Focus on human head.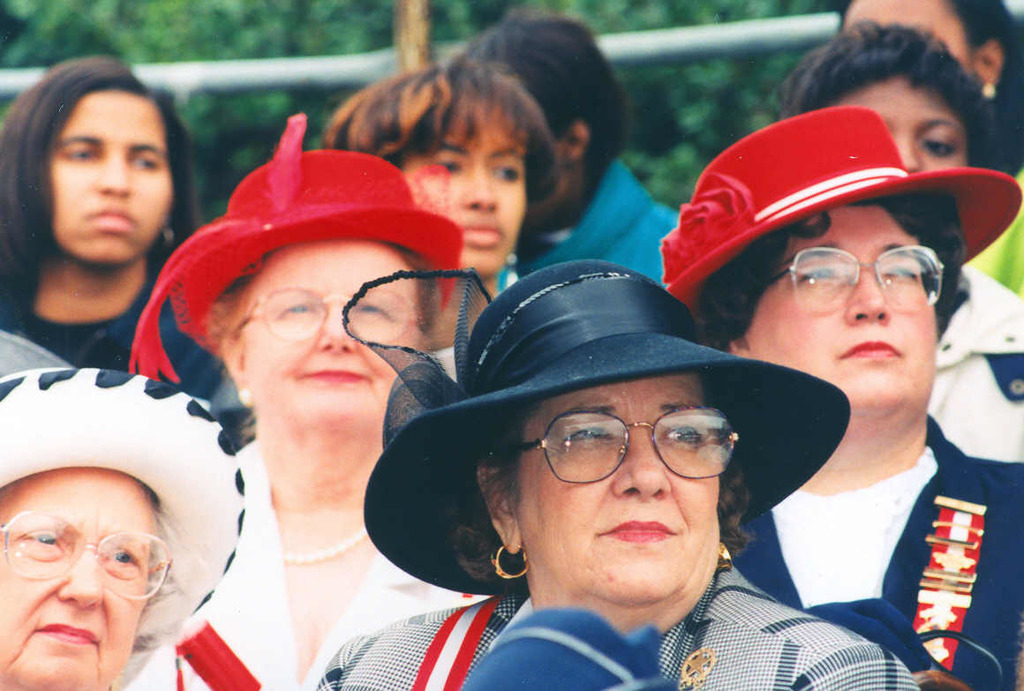
Focused at left=217, top=165, right=439, bottom=434.
